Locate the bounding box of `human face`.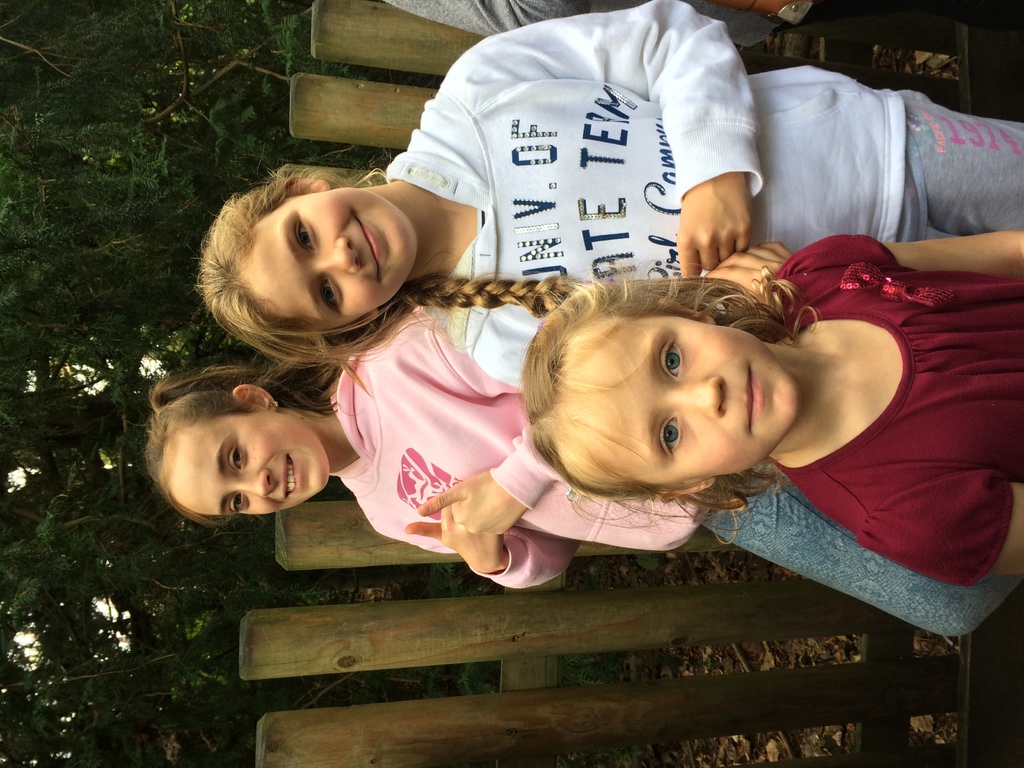
Bounding box: [566, 317, 800, 482].
